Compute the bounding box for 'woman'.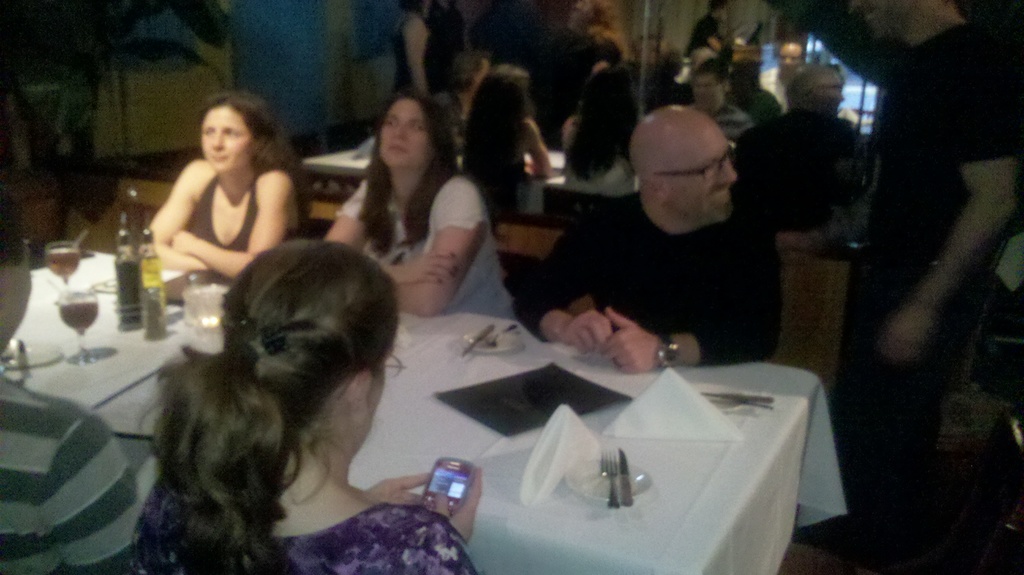
left=458, top=56, right=548, bottom=223.
